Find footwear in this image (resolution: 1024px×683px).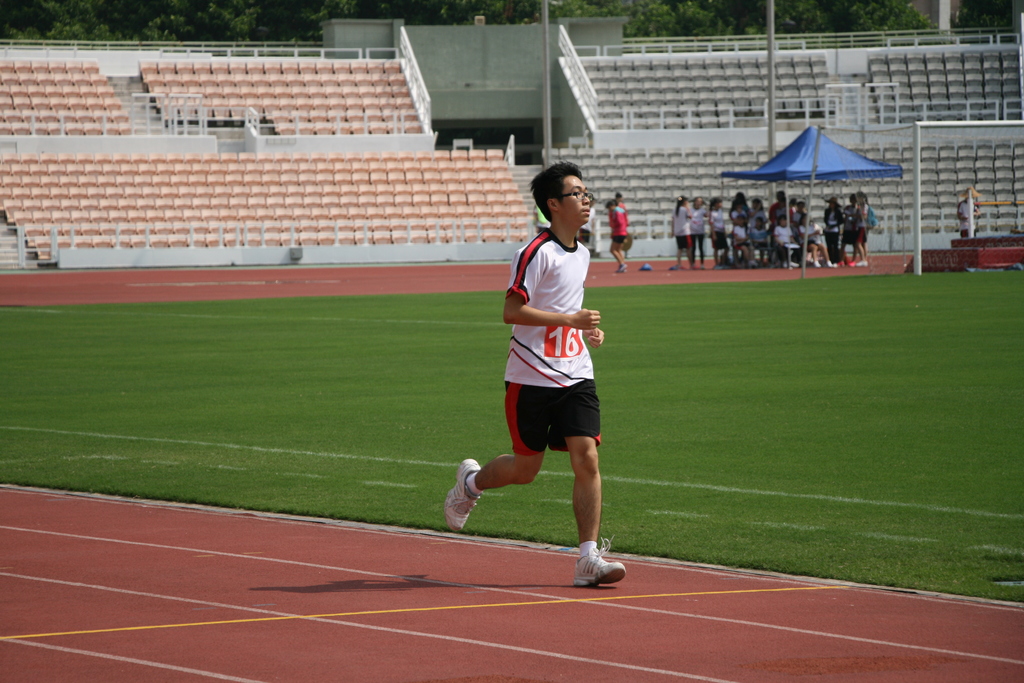
BBox(849, 261, 854, 264).
